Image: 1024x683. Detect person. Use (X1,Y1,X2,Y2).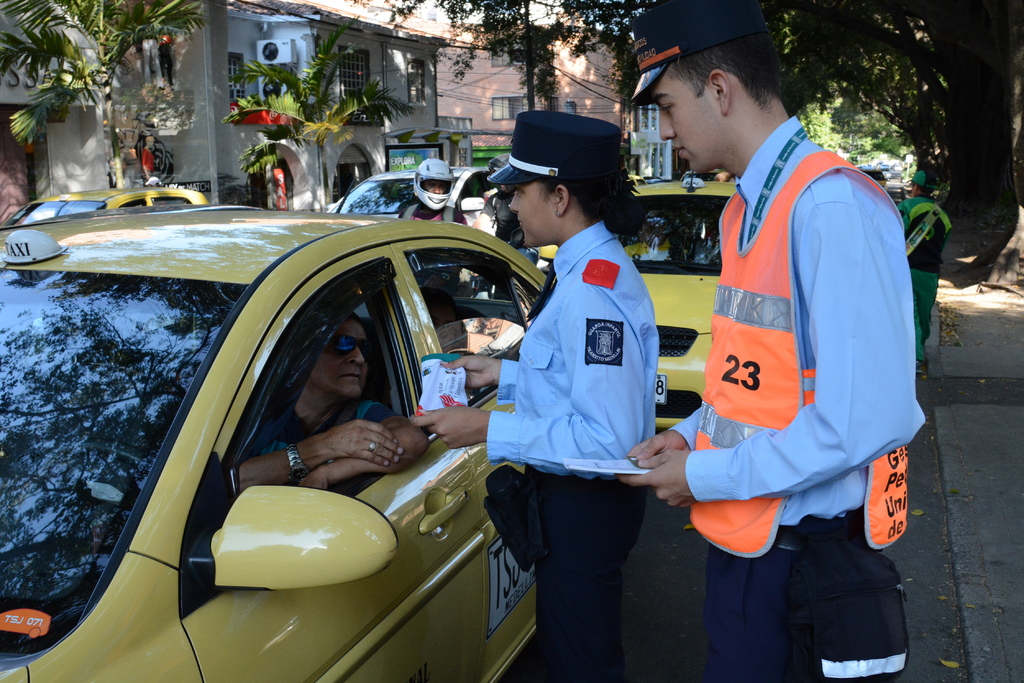
(618,0,930,682).
